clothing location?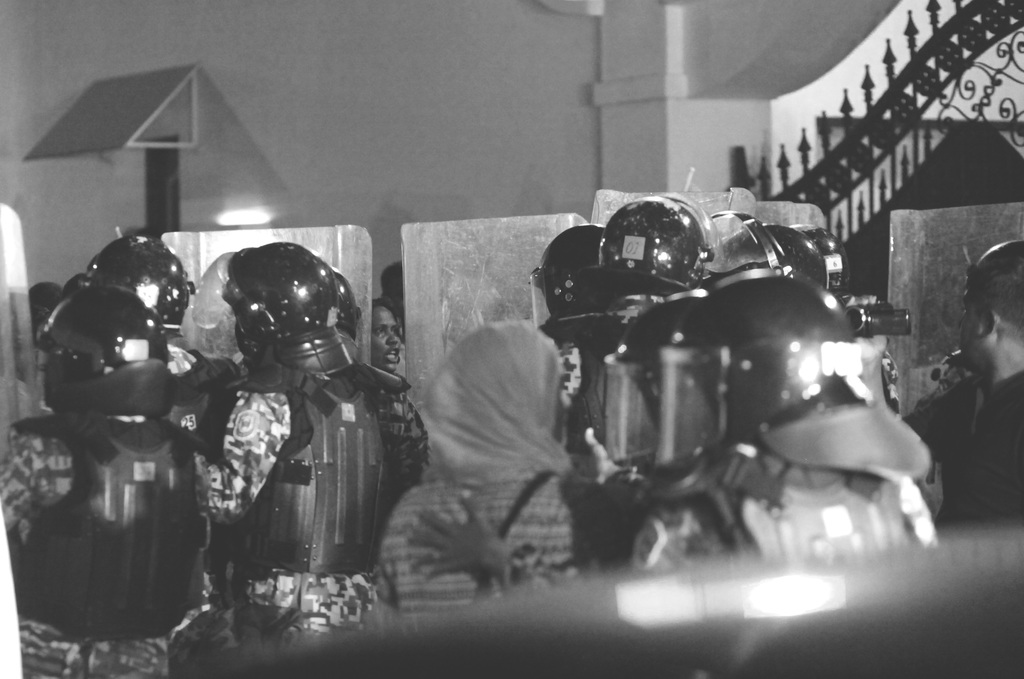
203:369:427:626
